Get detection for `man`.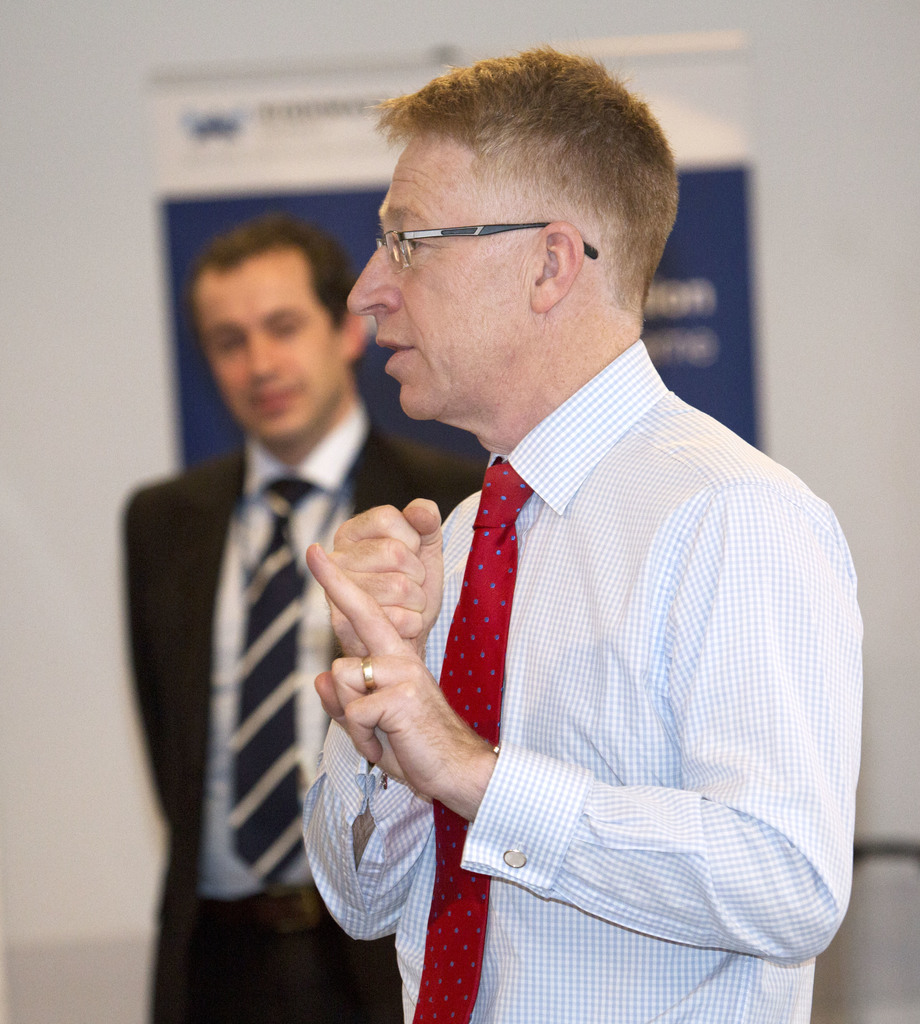
Detection: {"x1": 270, "y1": 33, "x2": 896, "y2": 964}.
